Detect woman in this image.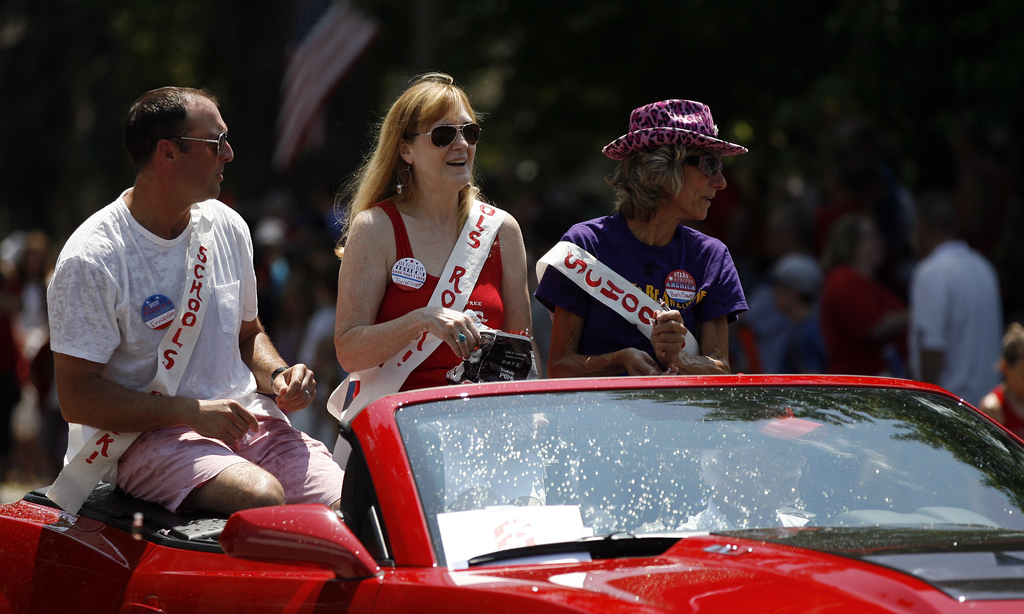
Detection: [322,79,538,451].
